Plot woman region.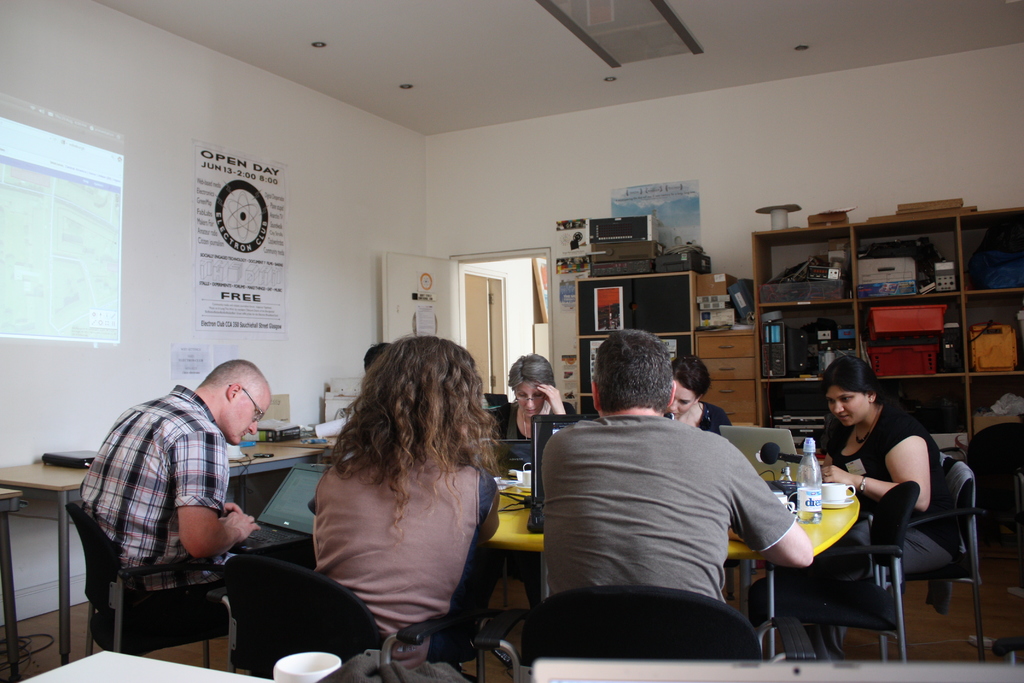
Plotted at (662,354,740,436).
